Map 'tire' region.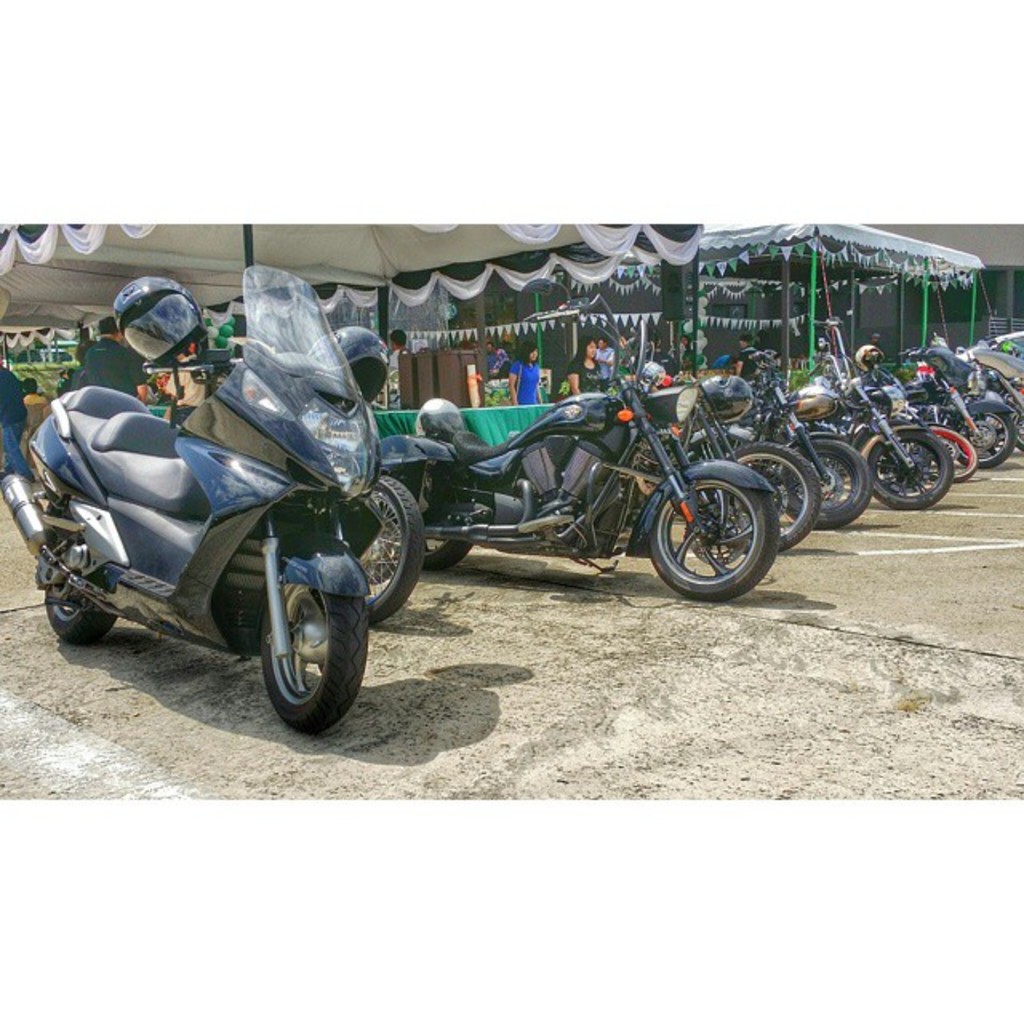
Mapped to select_region(349, 470, 426, 624).
